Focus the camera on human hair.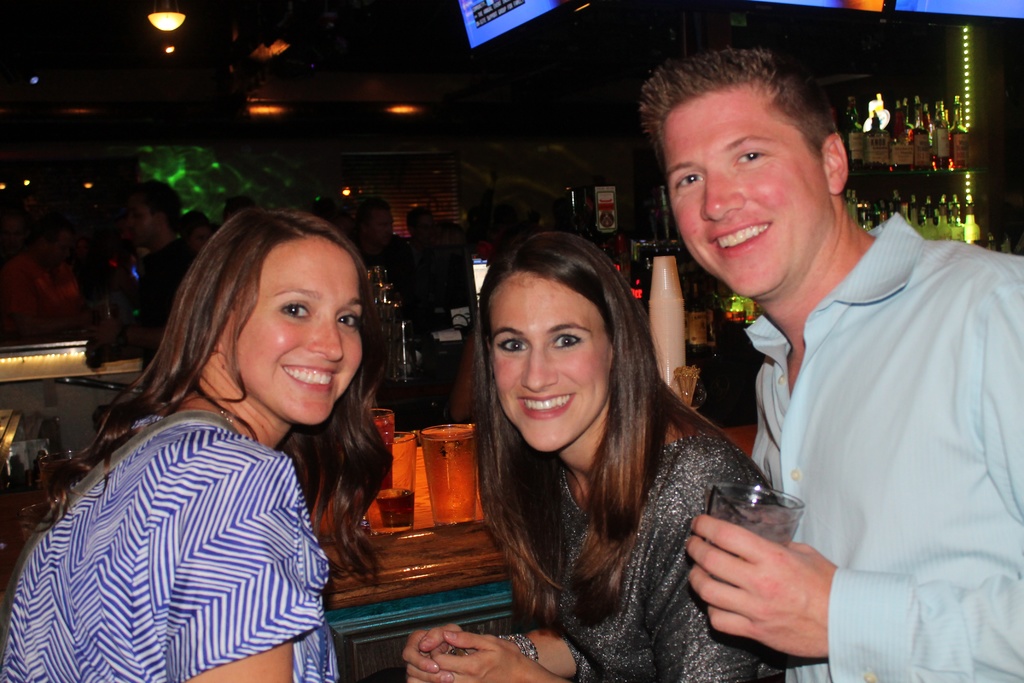
Focus region: Rect(474, 231, 777, 630).
